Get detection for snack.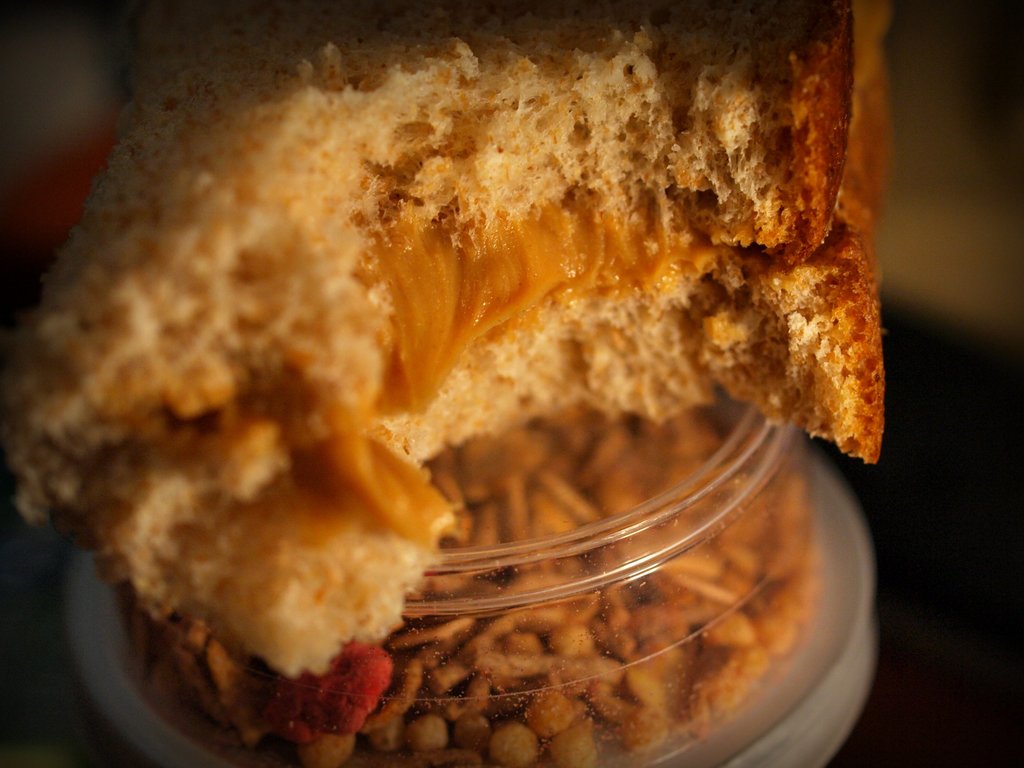
Detection: (0,1,898,767).
